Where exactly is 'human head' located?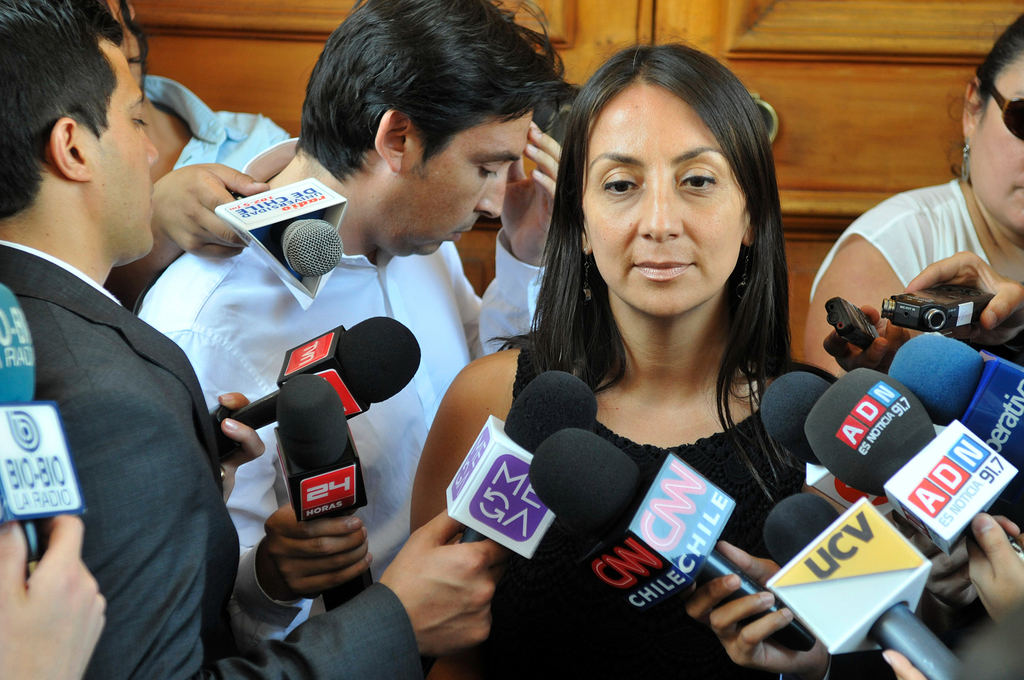
Its bounding box is crop(959, 9, 1023, 232).
